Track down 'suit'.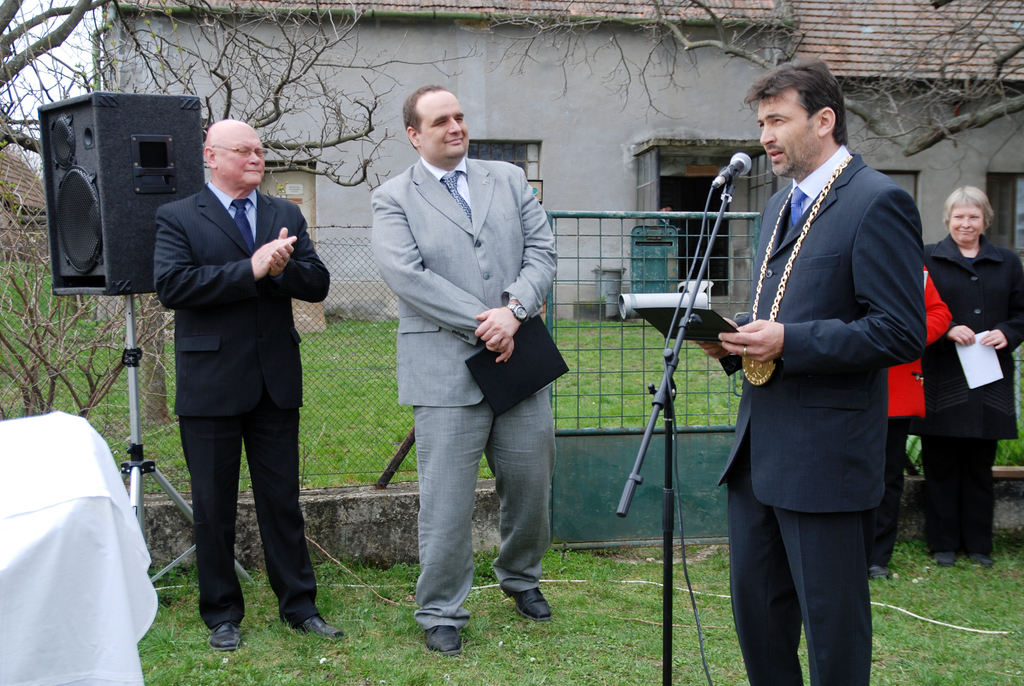
Tracked to 135/101/314/644.
